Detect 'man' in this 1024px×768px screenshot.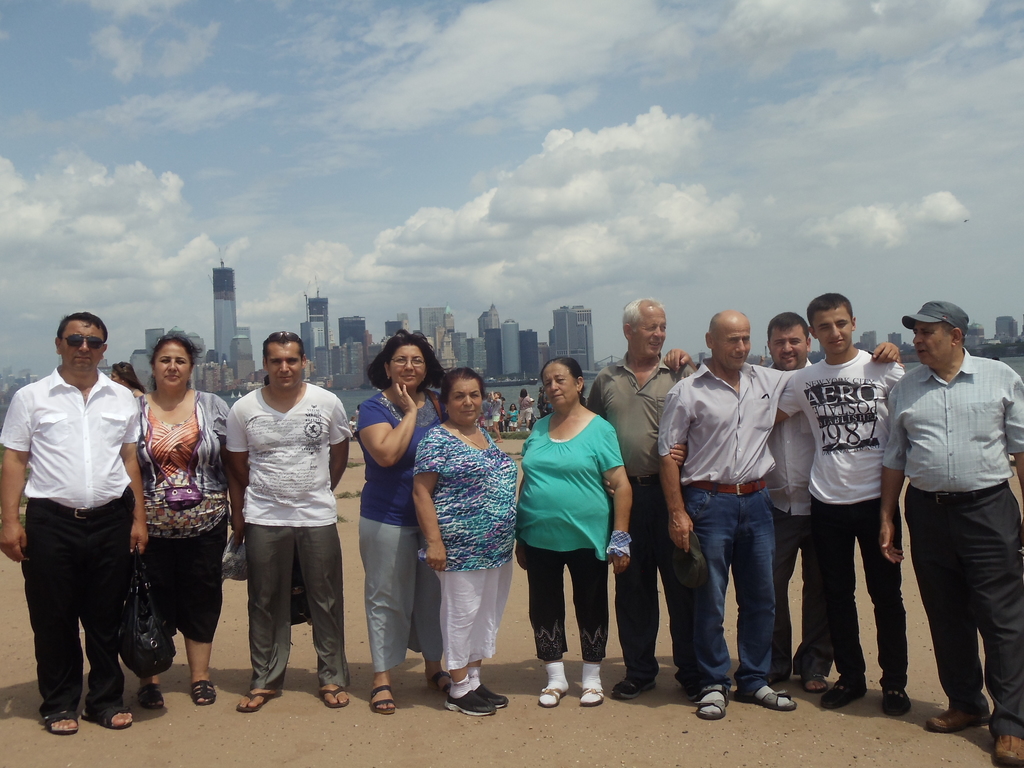
Detection: 0:314:152:743.
